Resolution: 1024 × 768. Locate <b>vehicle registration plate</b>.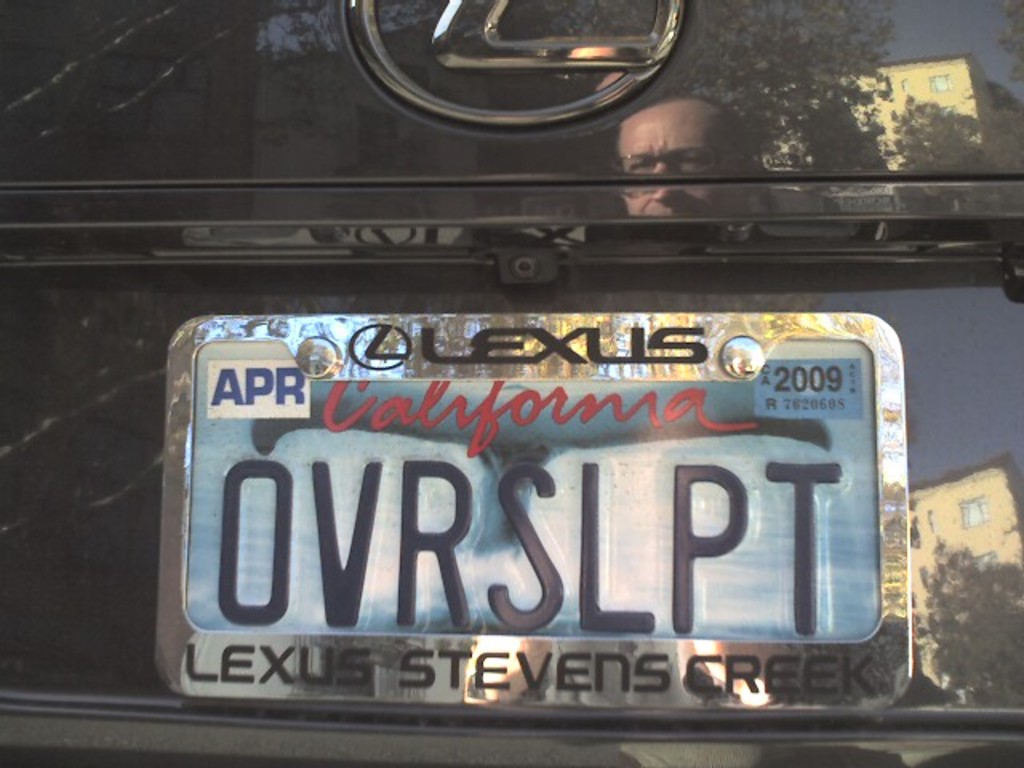
select_region(149, 314, 915, 714).
